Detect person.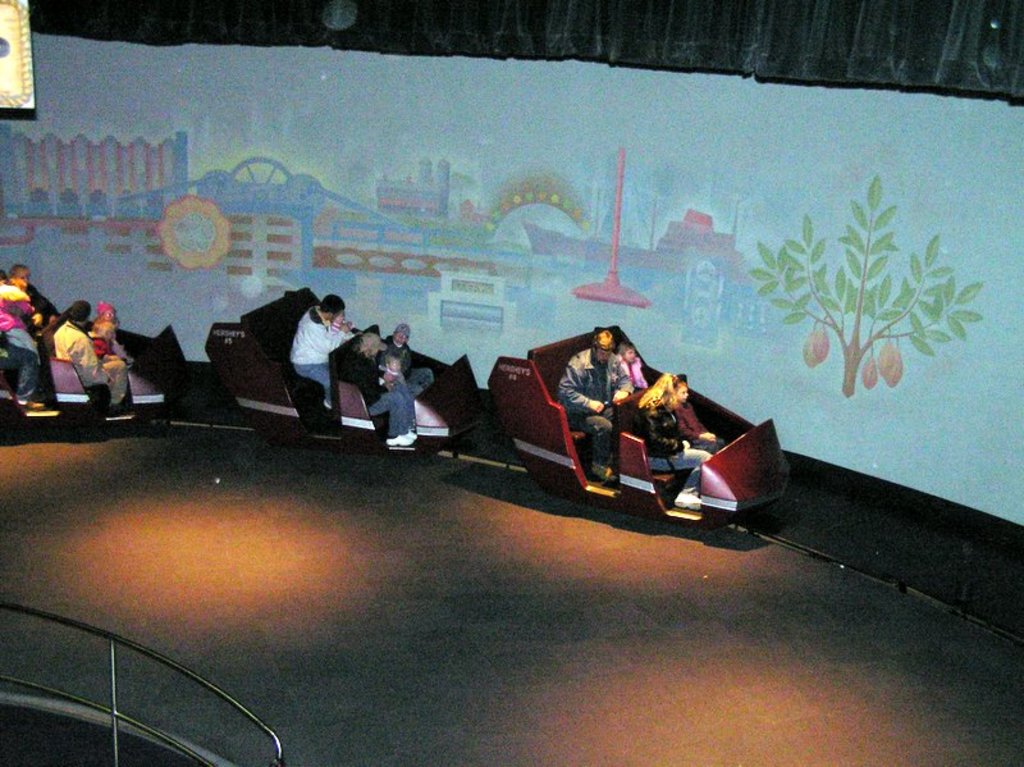
Detected at (671,373,723,453).
